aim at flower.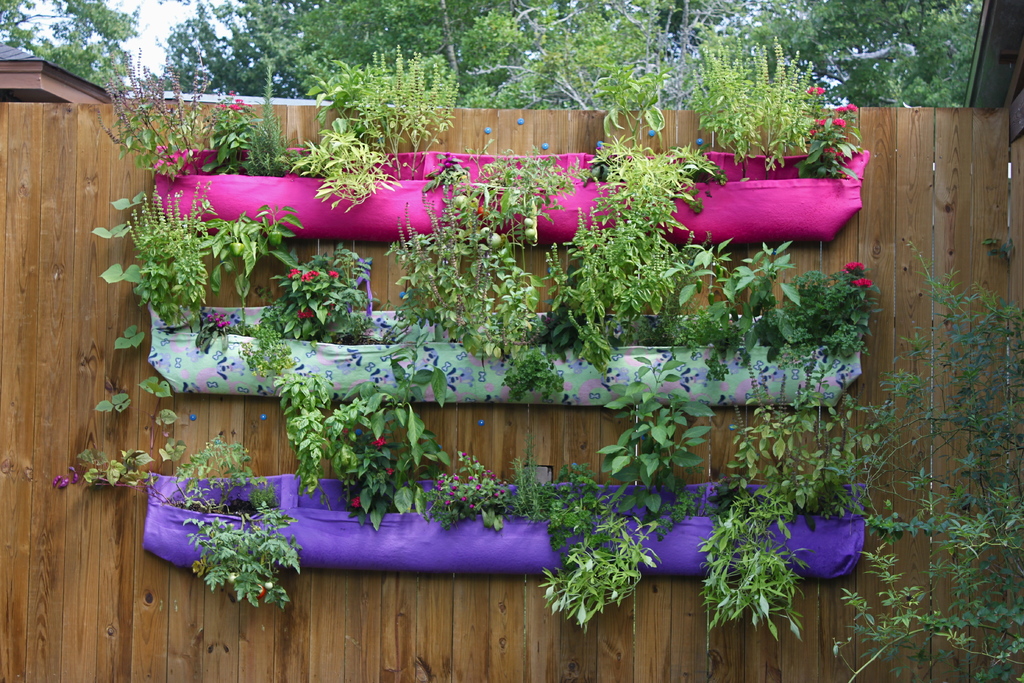
Aimed at Rect(329, 272, 335, 278).
